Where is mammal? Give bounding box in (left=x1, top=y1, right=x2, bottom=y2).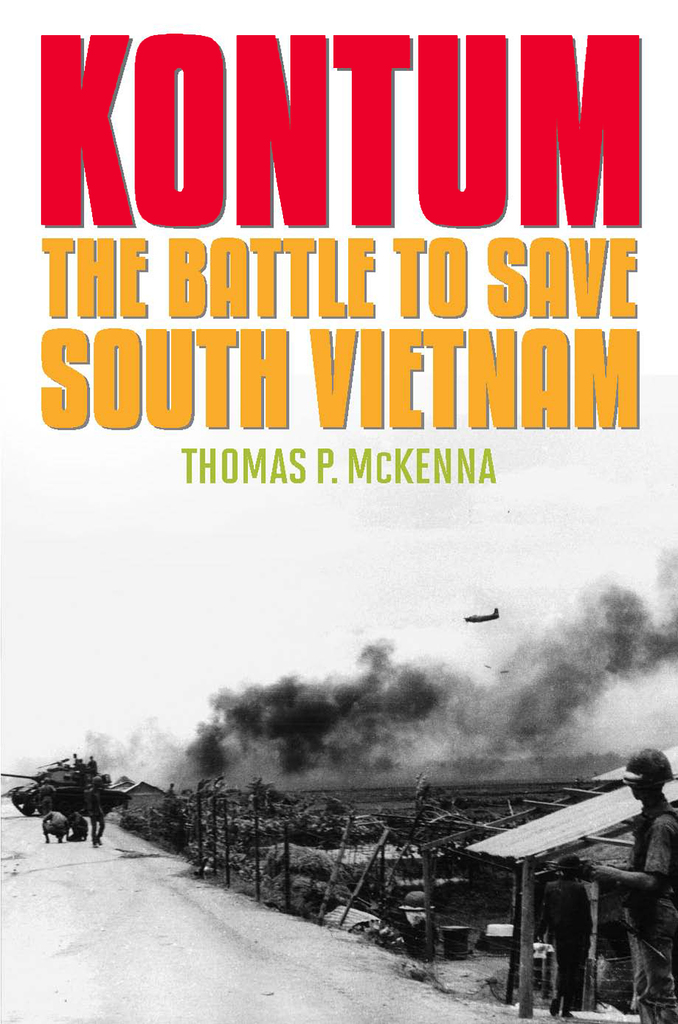
(left=165, top=783, right=176, bottom=797).
